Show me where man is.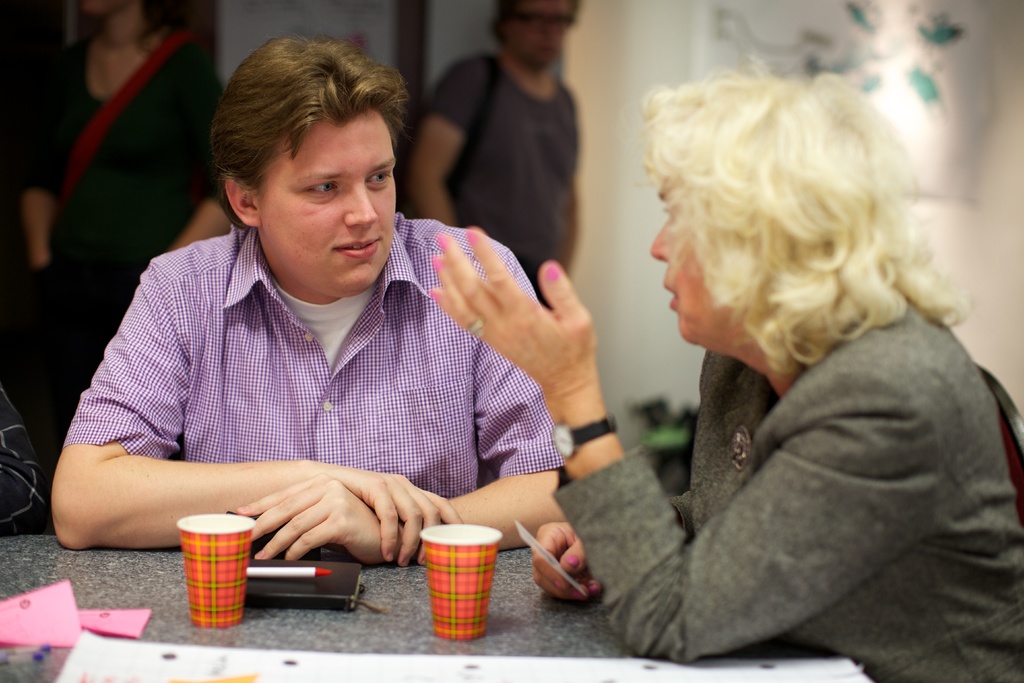
man is at box(53, 29, 602, 573).
